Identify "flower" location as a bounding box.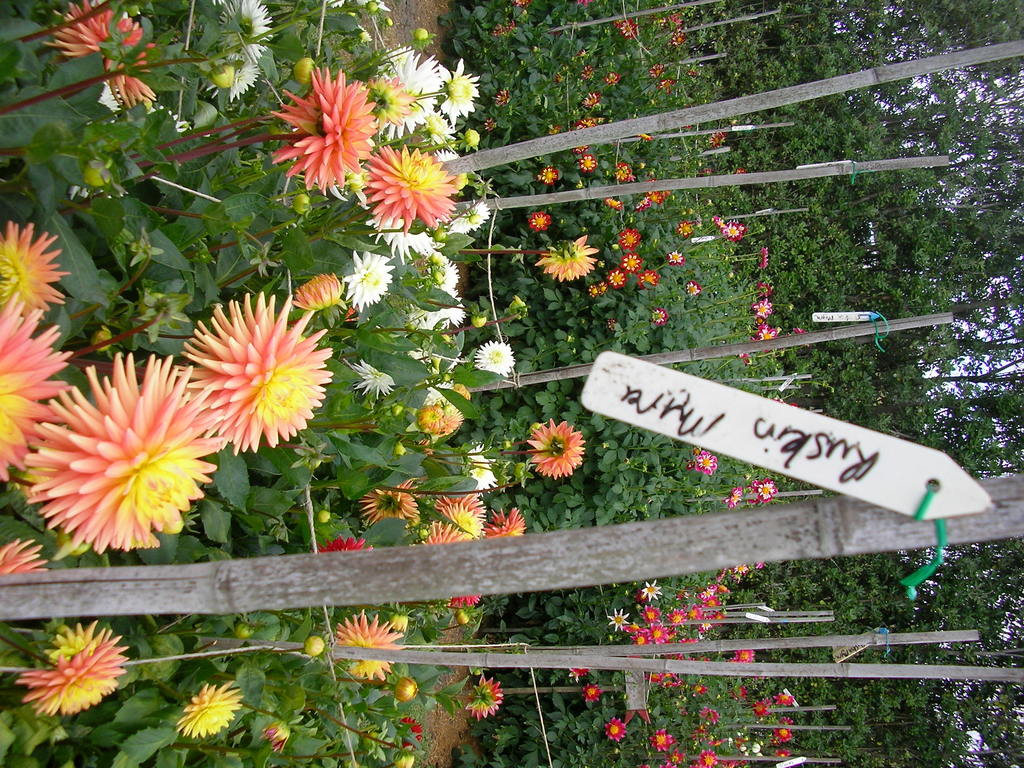
crop(447, 595, 481, 605).
